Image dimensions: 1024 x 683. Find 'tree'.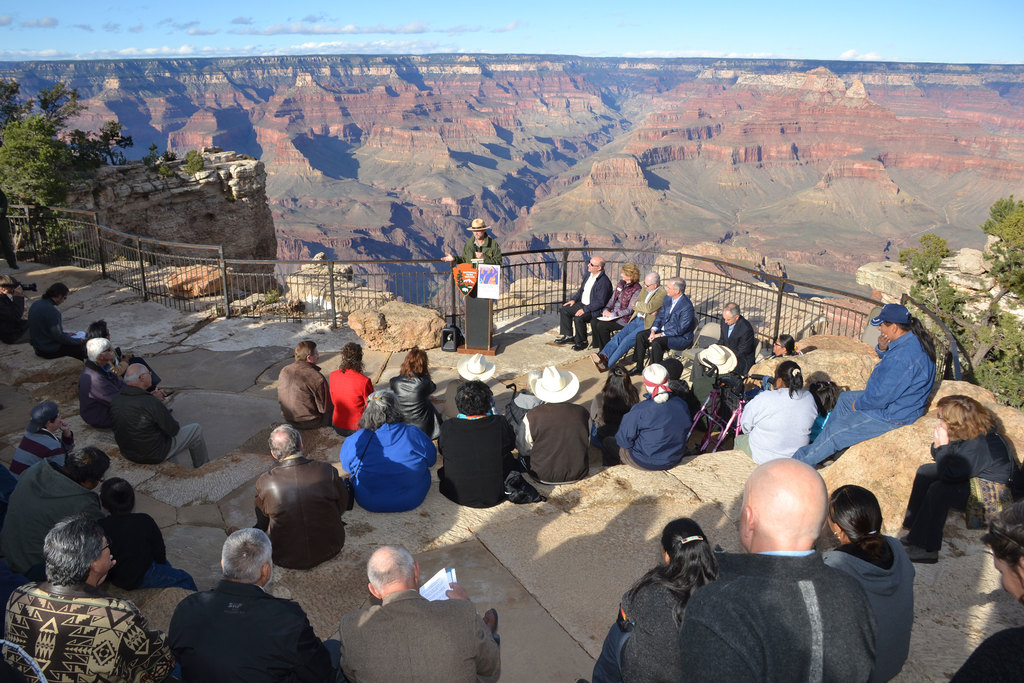
154/160/177/197.
